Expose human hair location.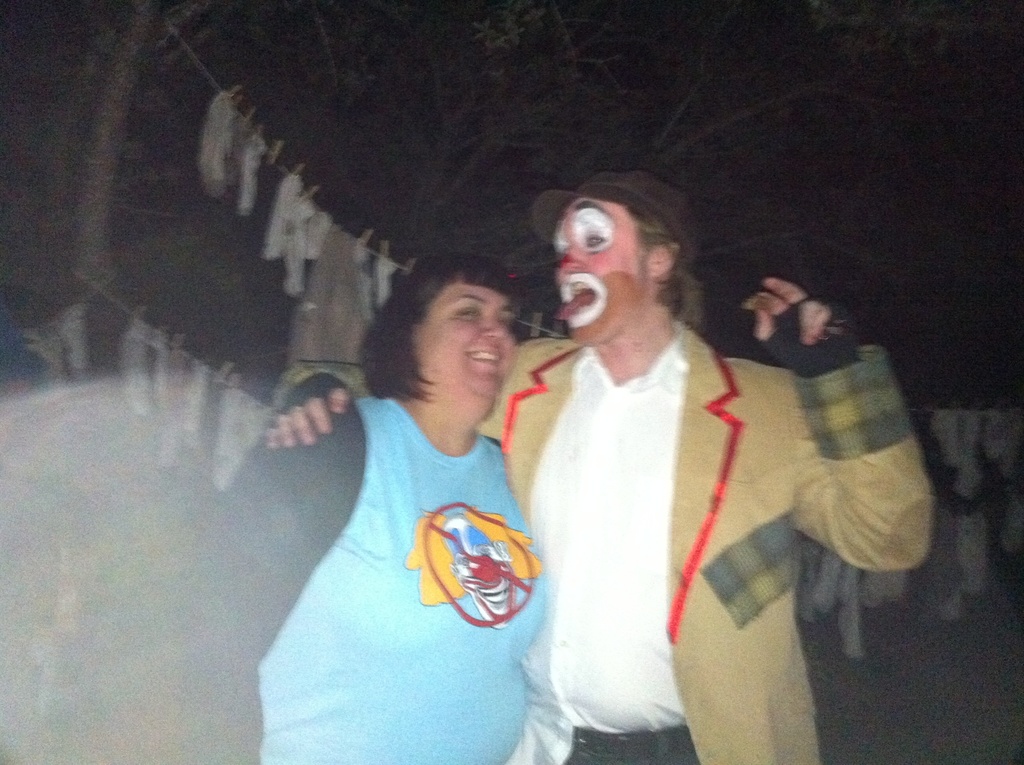
Exposed at left=352, top=249, right=515, bottom=405.
